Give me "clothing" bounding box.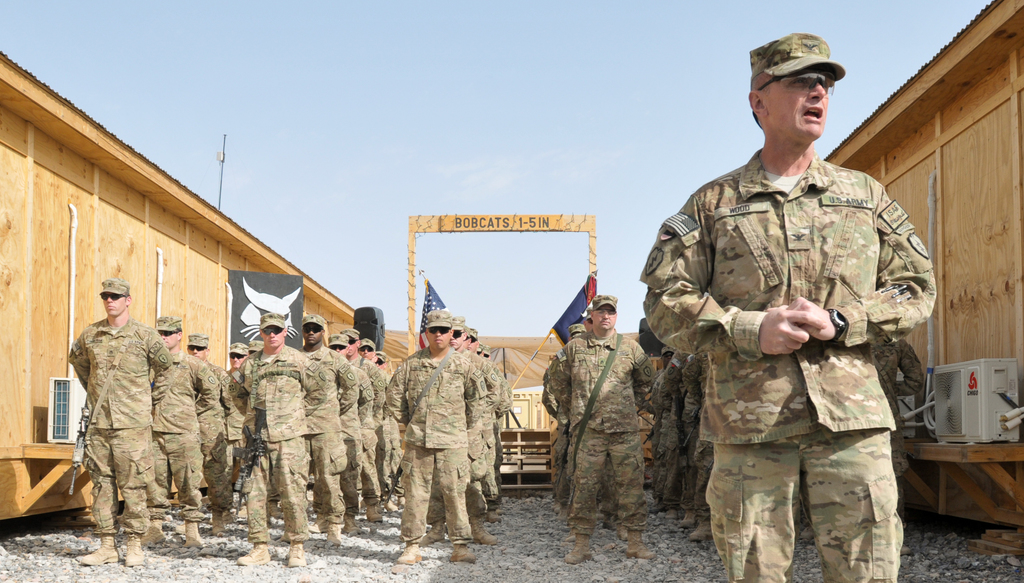
select_region(560, 333, 650, 538).
